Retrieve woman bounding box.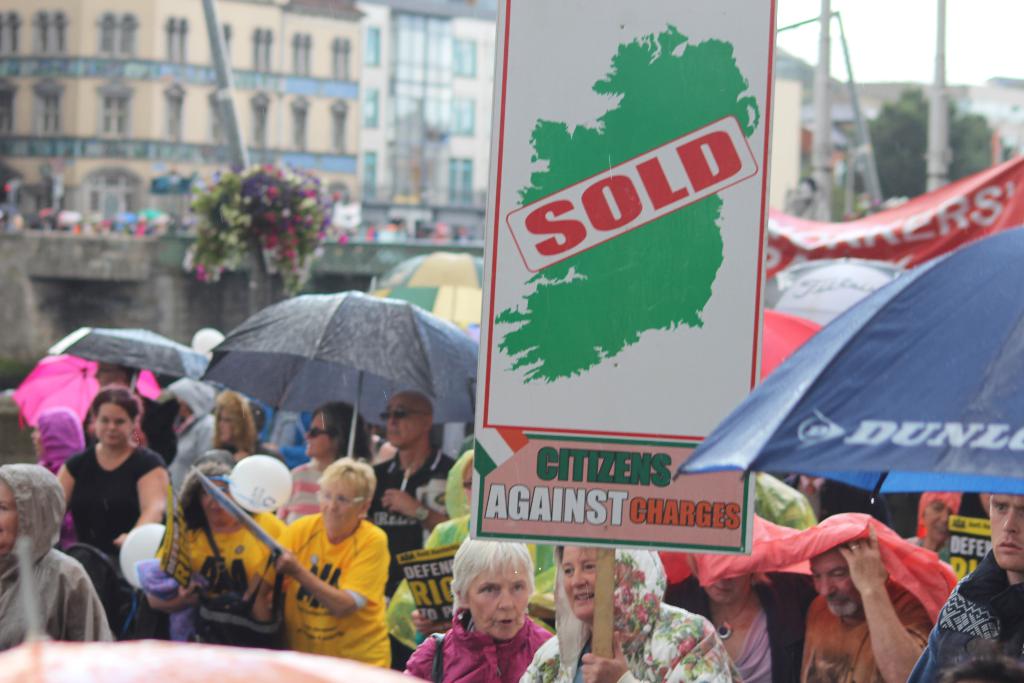
Bounding box: [left=243, top=457, right=392, bottom=668].
